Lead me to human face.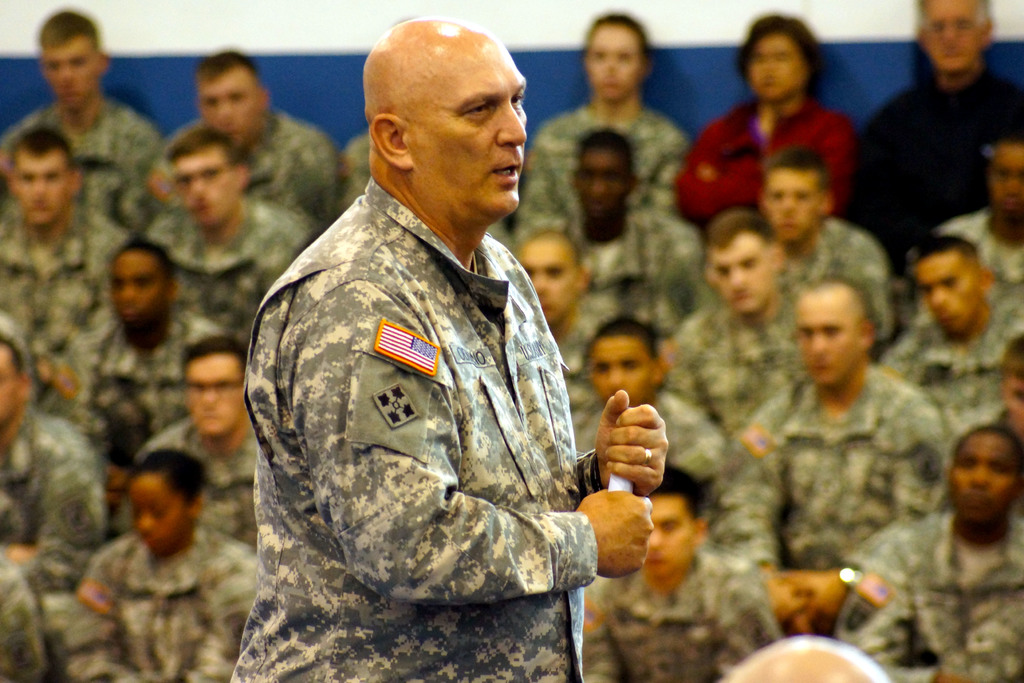
Lead to bbox=(923, 0, 980, 73).
